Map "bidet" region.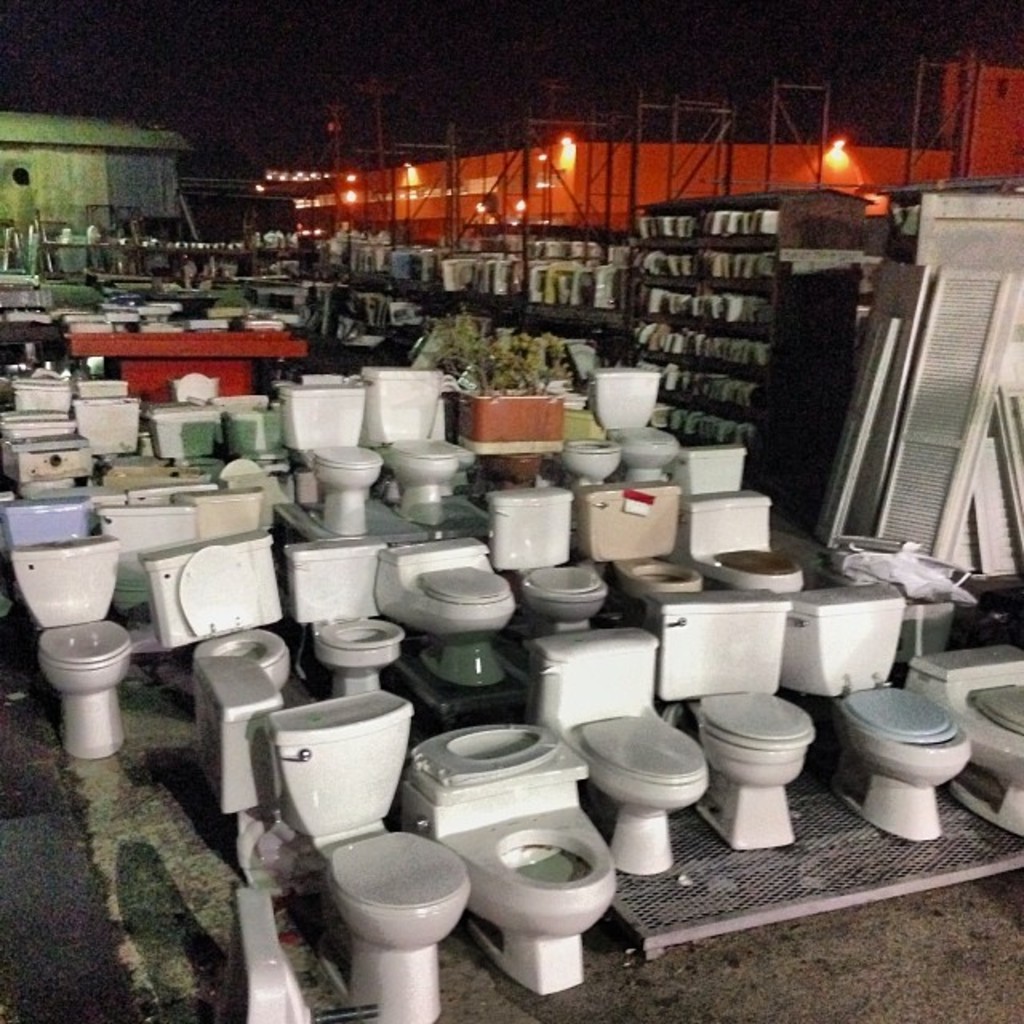
Mapped to select_region(486, 486, 608, 632).
